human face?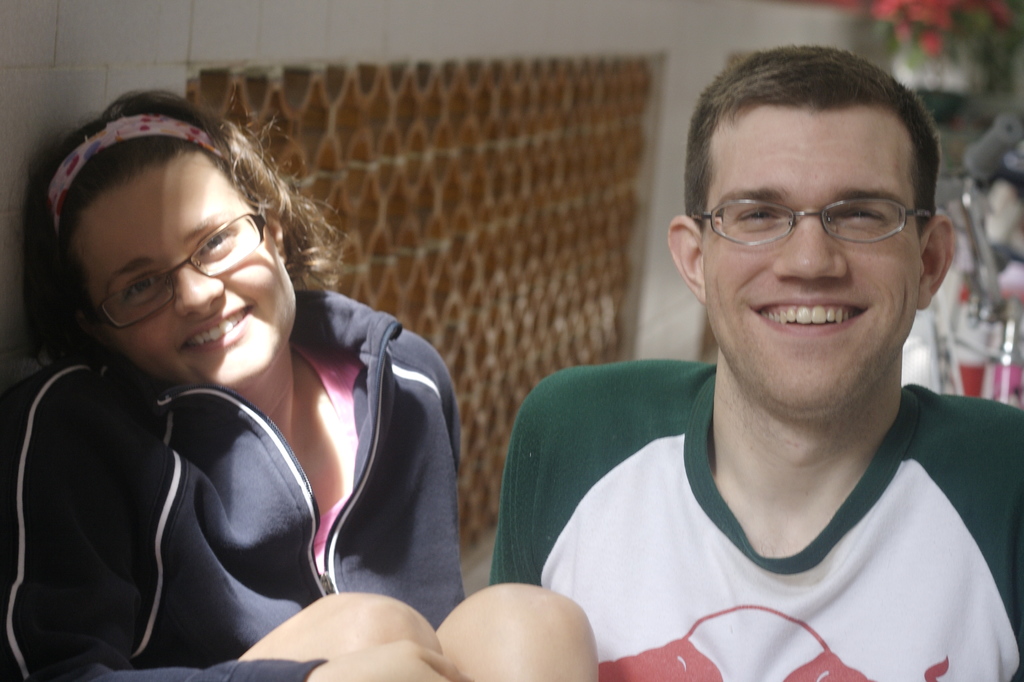
x1=75, y1=169, x2=292, y2=388
